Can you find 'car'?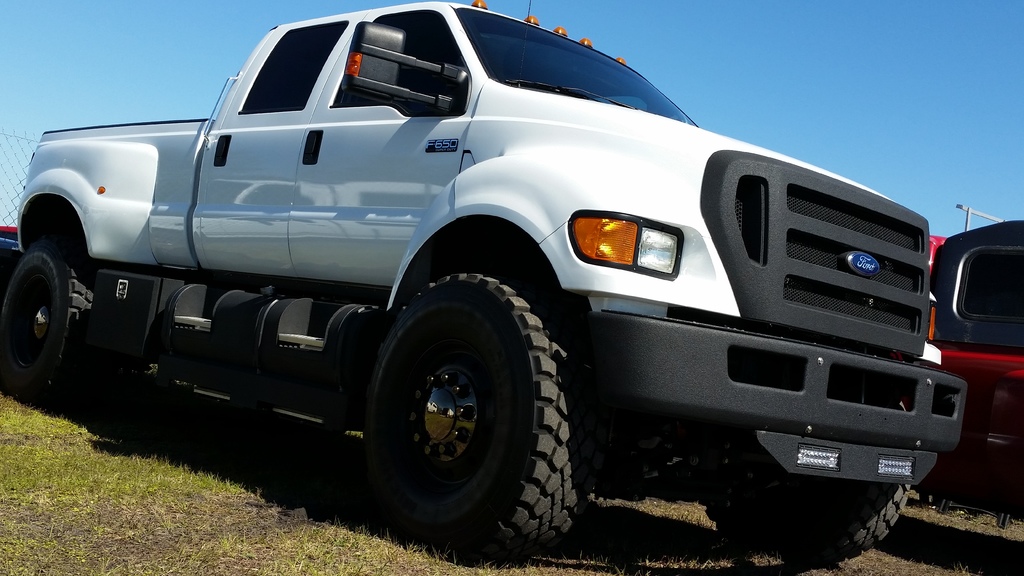
Yes, bounding box: bbox=(0, 0, 971, 561).
